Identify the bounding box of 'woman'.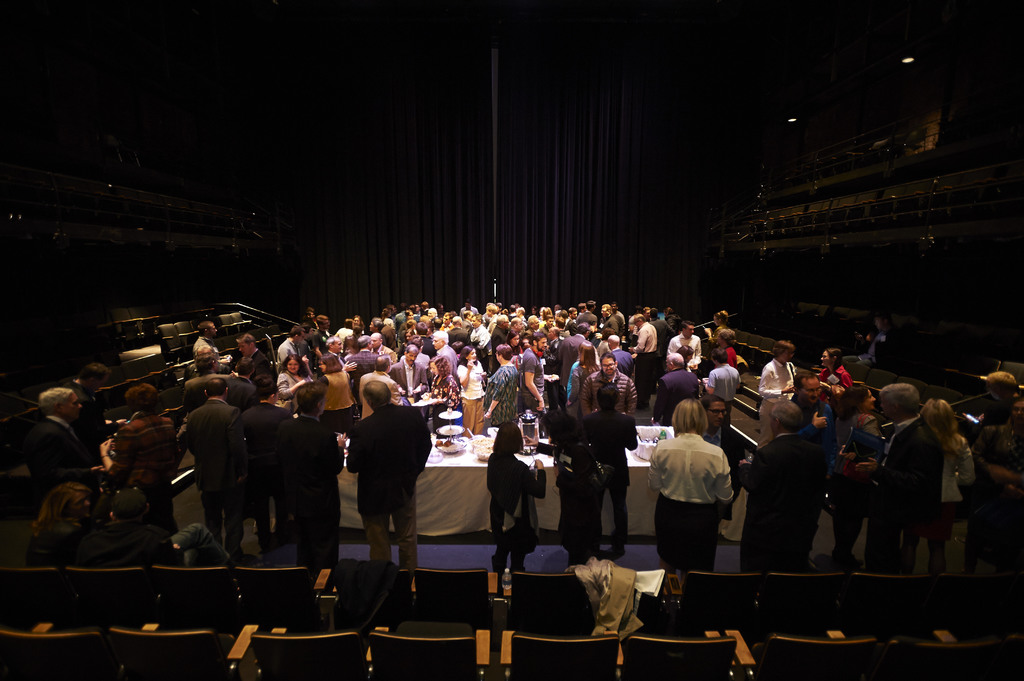
{"left": 277, "top": 353, "right": 318, "bottom": 416}.
